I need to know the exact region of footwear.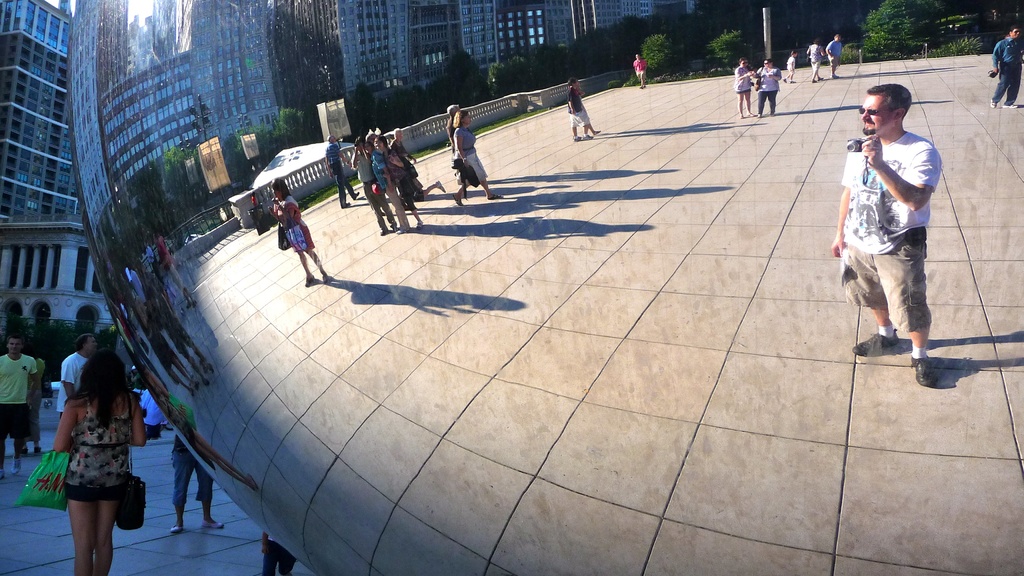
Region: [left=872, top=317, right=968, bottom=367].
